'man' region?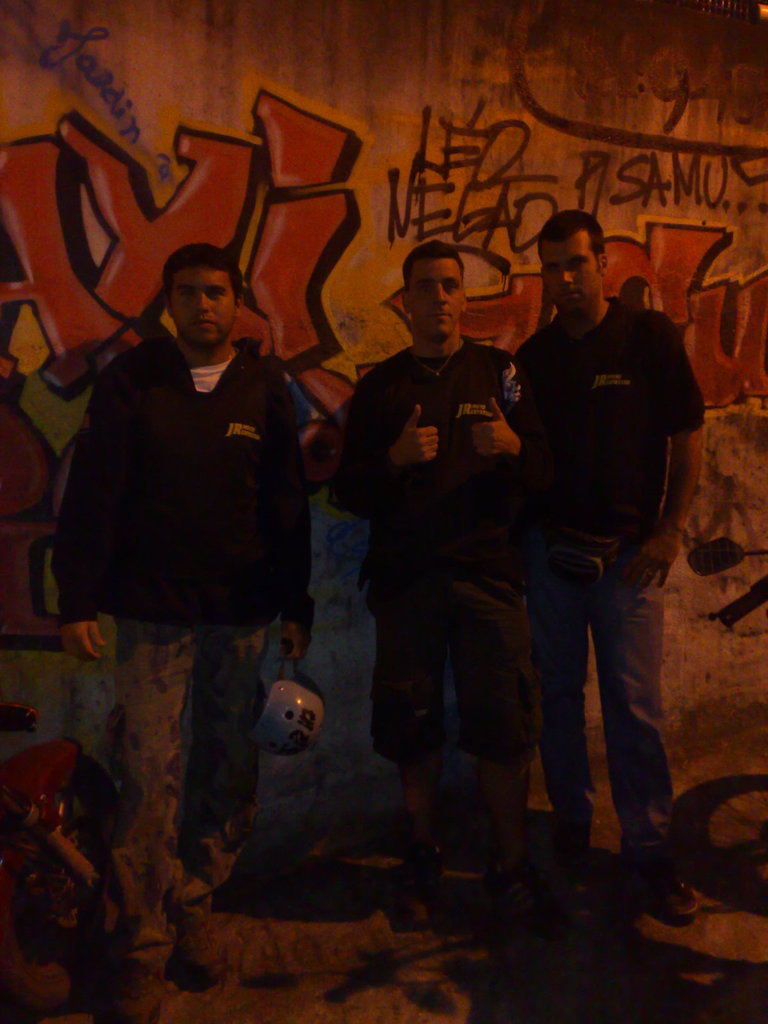
509, 210, 712, 916
